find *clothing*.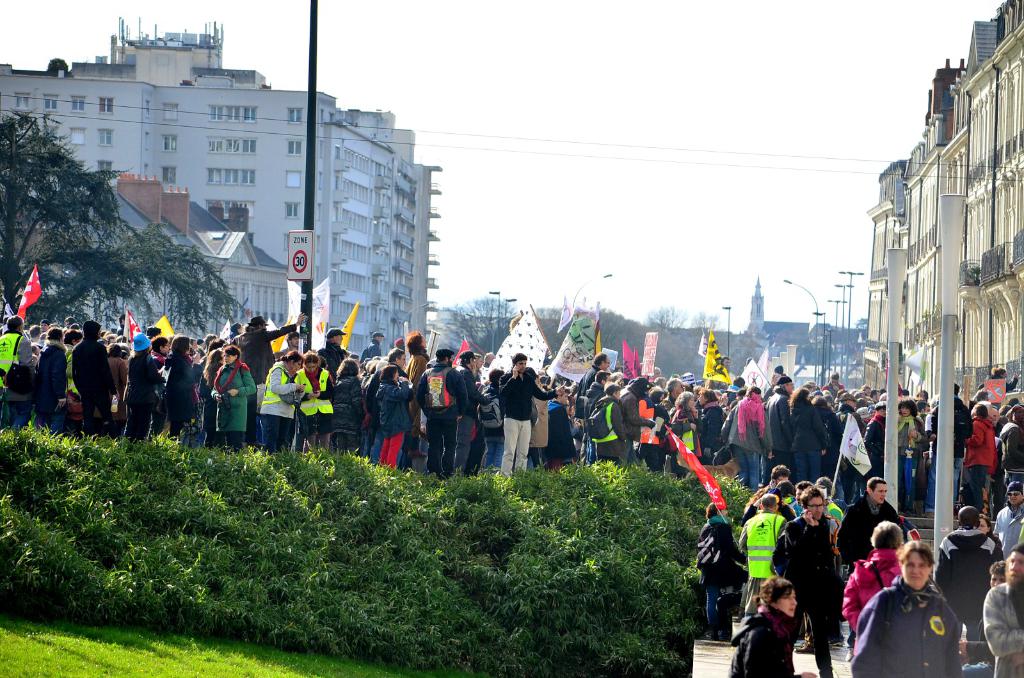
[left=415, top=364, right=466, bottom=479].
